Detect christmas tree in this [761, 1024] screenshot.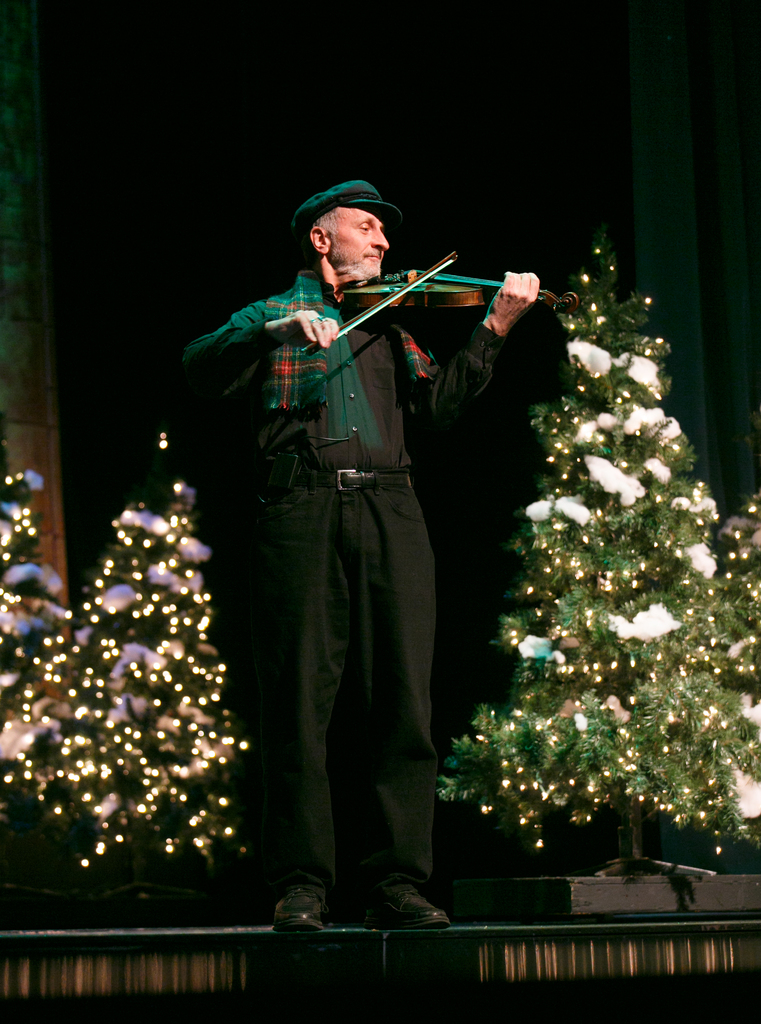
Detection: x1=433 y1=252 x2=760 y2=862.
